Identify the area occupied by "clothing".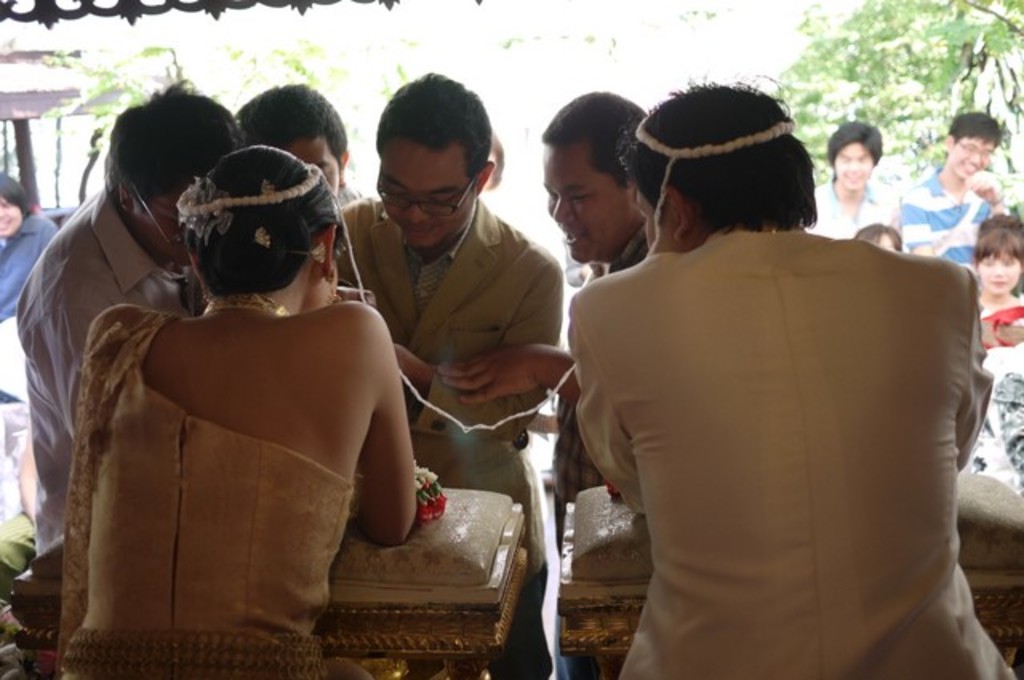
Area: box(890, 163, 994, 280).
